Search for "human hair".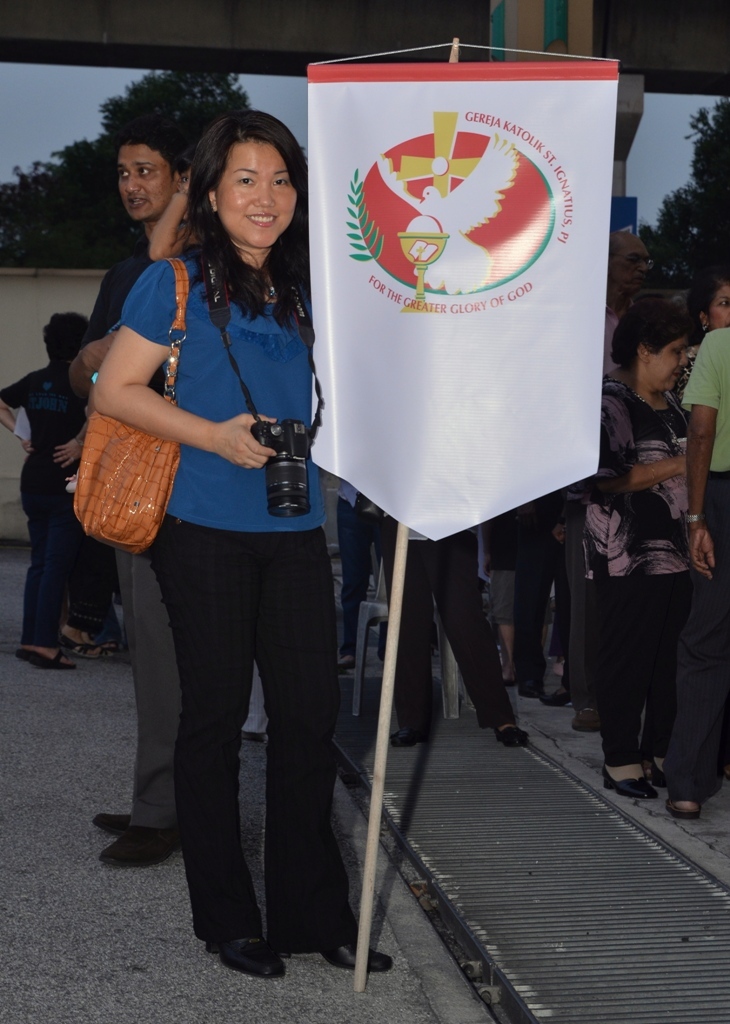
Found at 114 118 191 171.
